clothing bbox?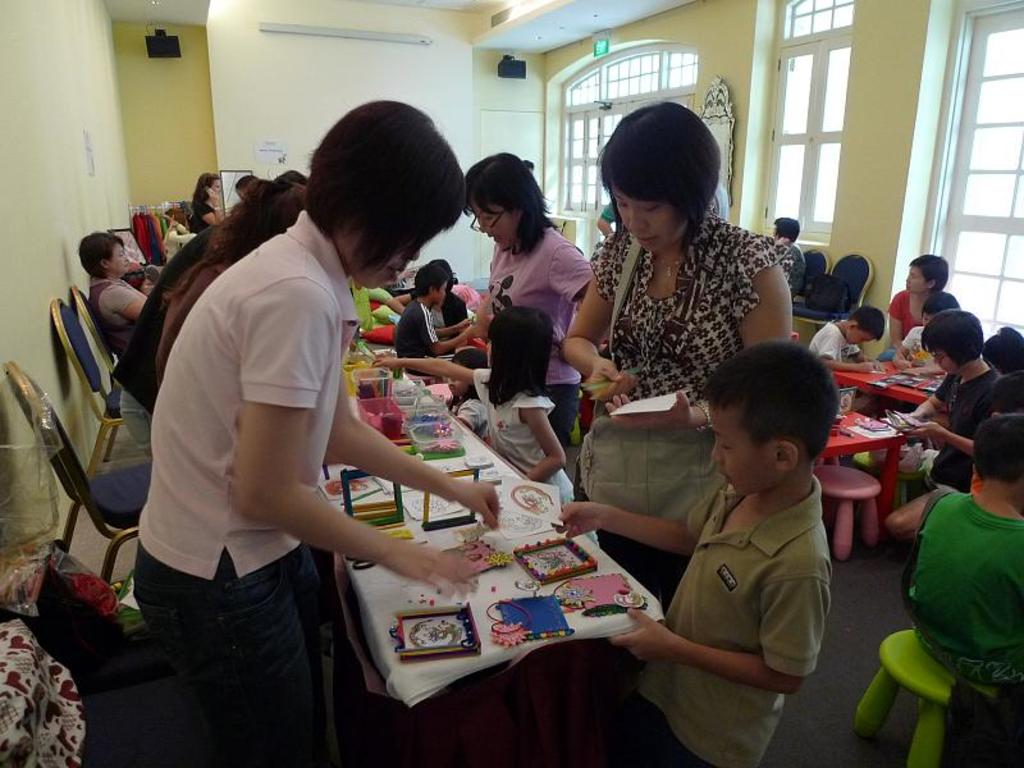
BBox(470, 362, 582, 524)
